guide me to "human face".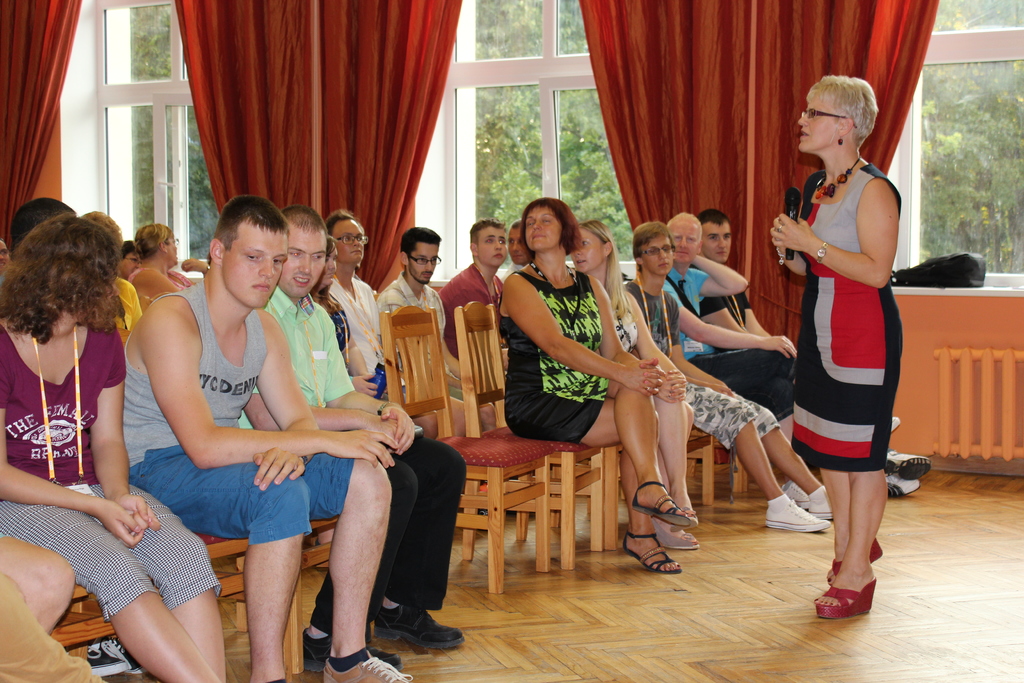
Guidance: (left=571, top=229, right=600, bottom=274).
